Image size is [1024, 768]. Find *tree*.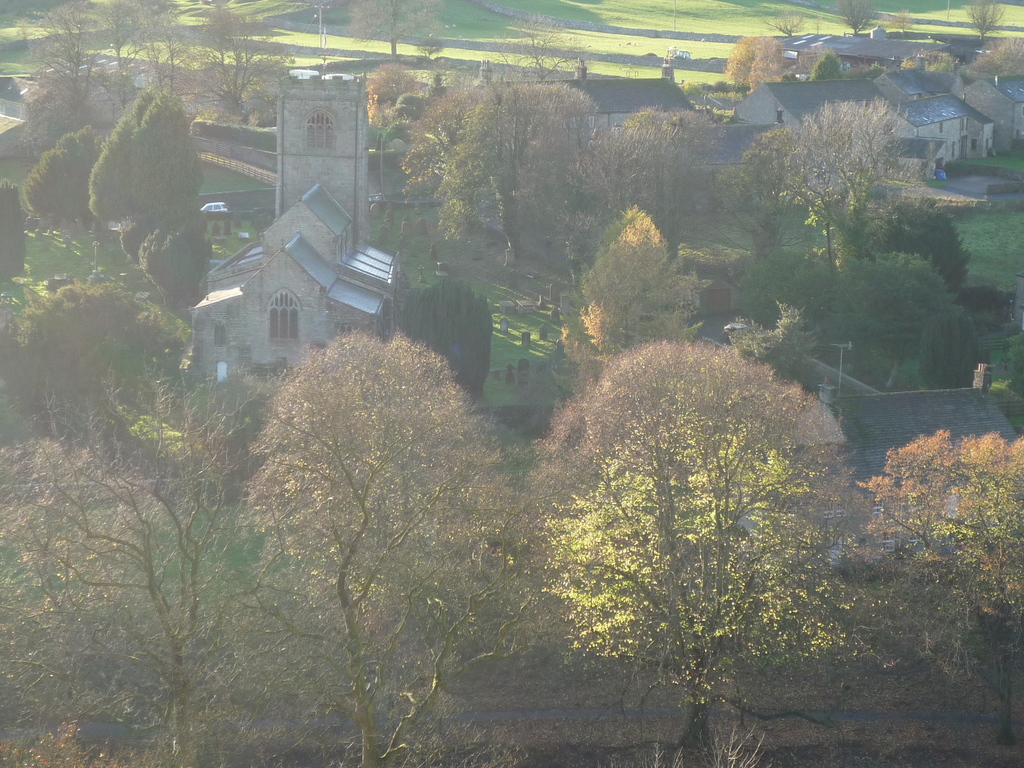
(x1=500, y1=13, x2=578, y2=78).
